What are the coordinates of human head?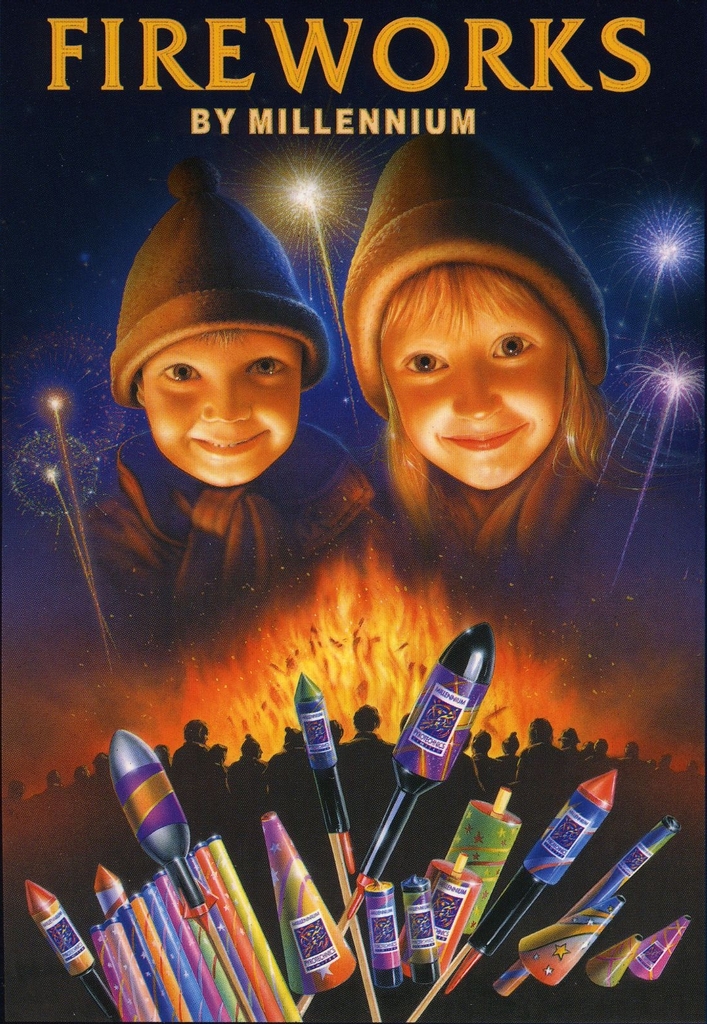
crop(339, 222, 613, 450).
